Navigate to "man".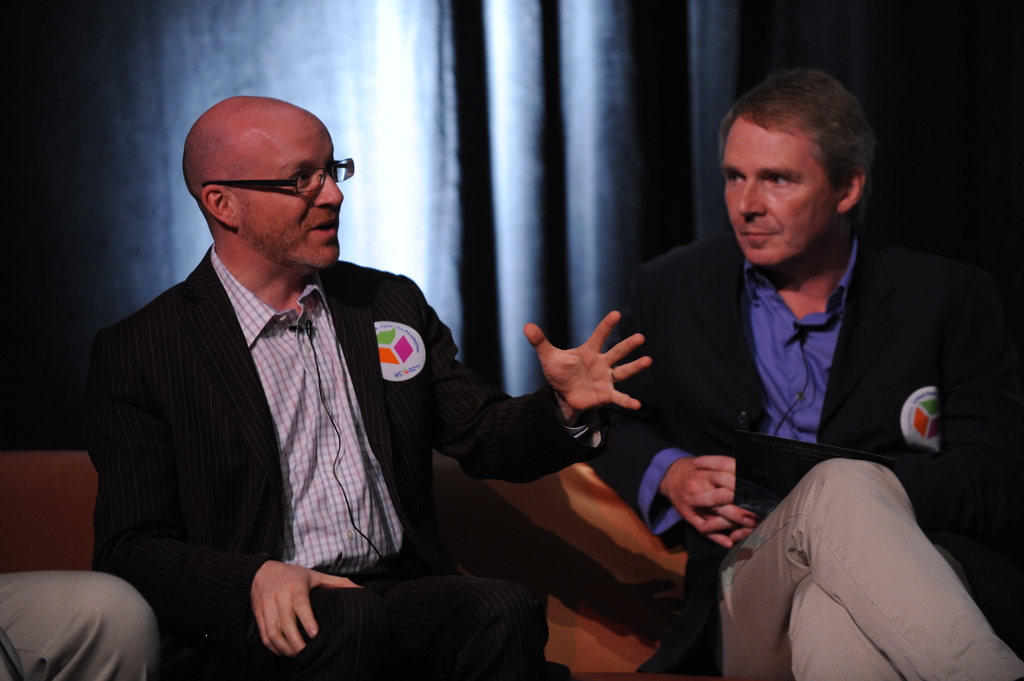
Navigation target: detection(593, 66, 1018, 680).
